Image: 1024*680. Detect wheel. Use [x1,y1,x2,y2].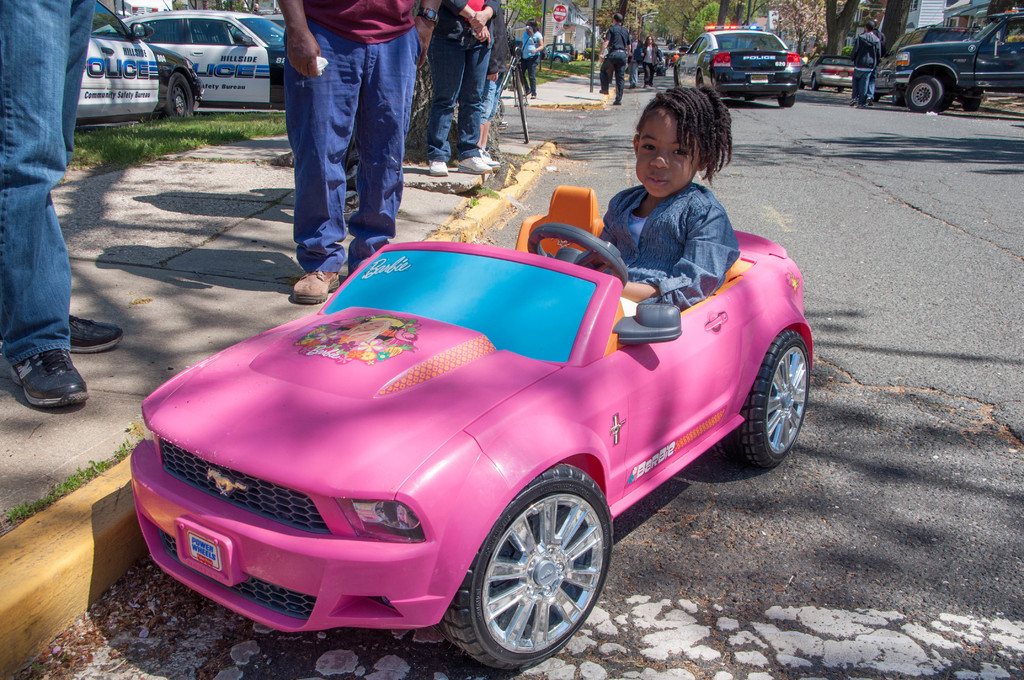
[780,94,797,108].
